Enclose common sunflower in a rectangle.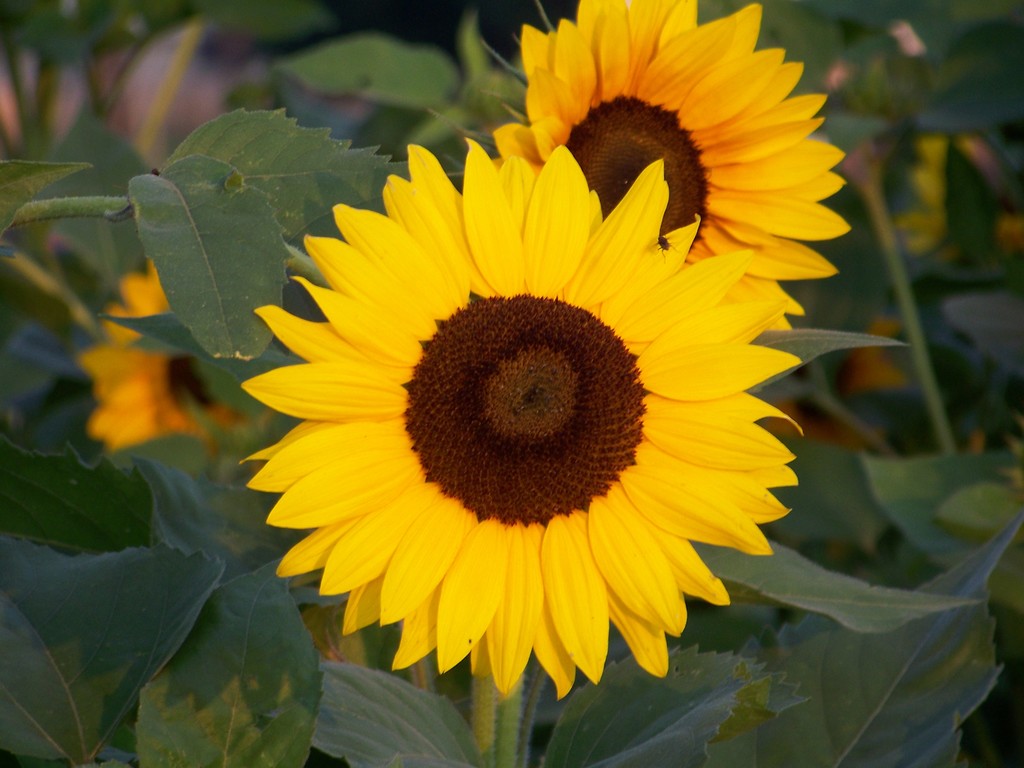
rect(494, 1, 851, 324).
